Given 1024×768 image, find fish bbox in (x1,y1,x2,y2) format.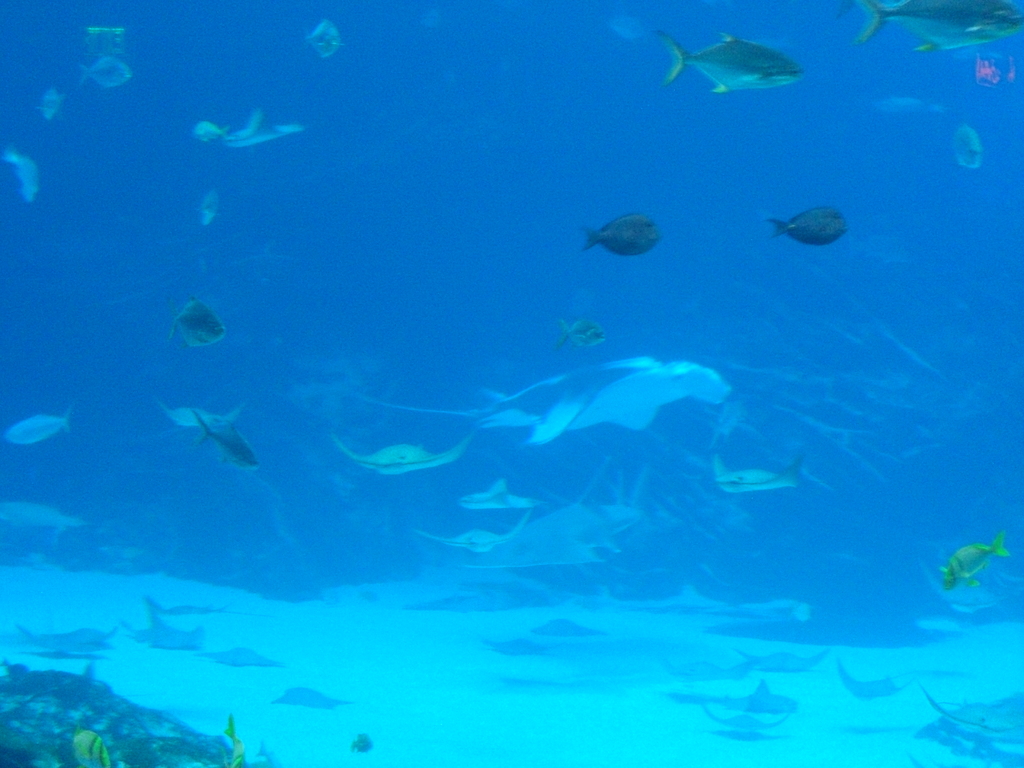
(222,113,316,152).
